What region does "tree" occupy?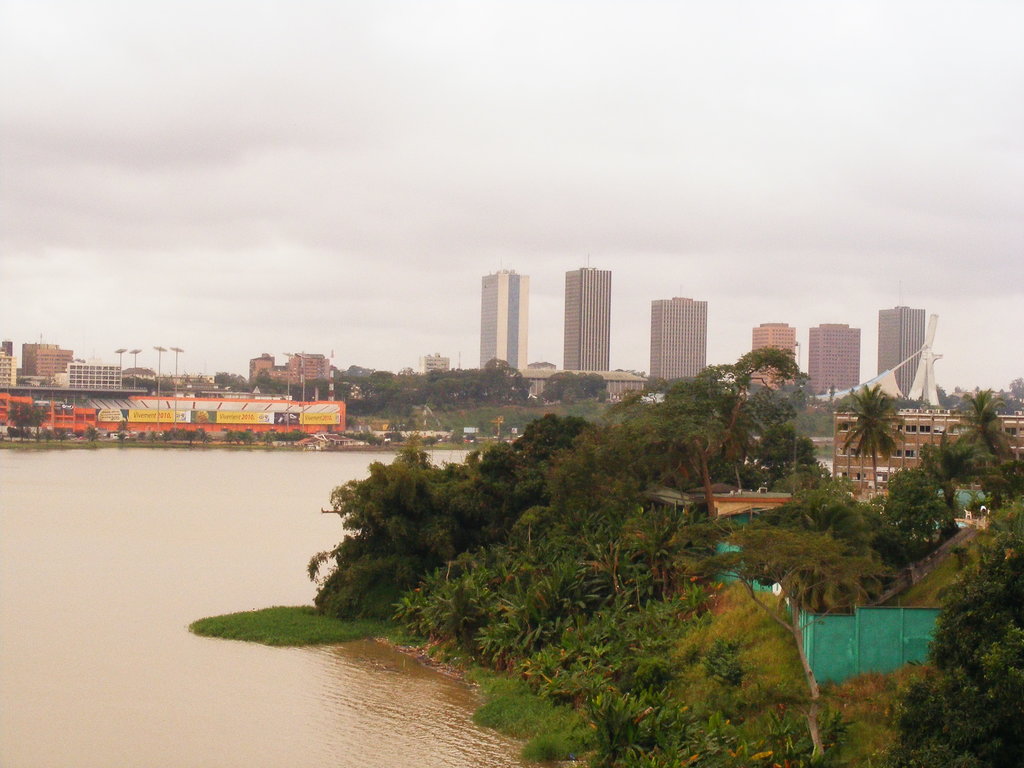
detection(451, 429, 467, 446).
